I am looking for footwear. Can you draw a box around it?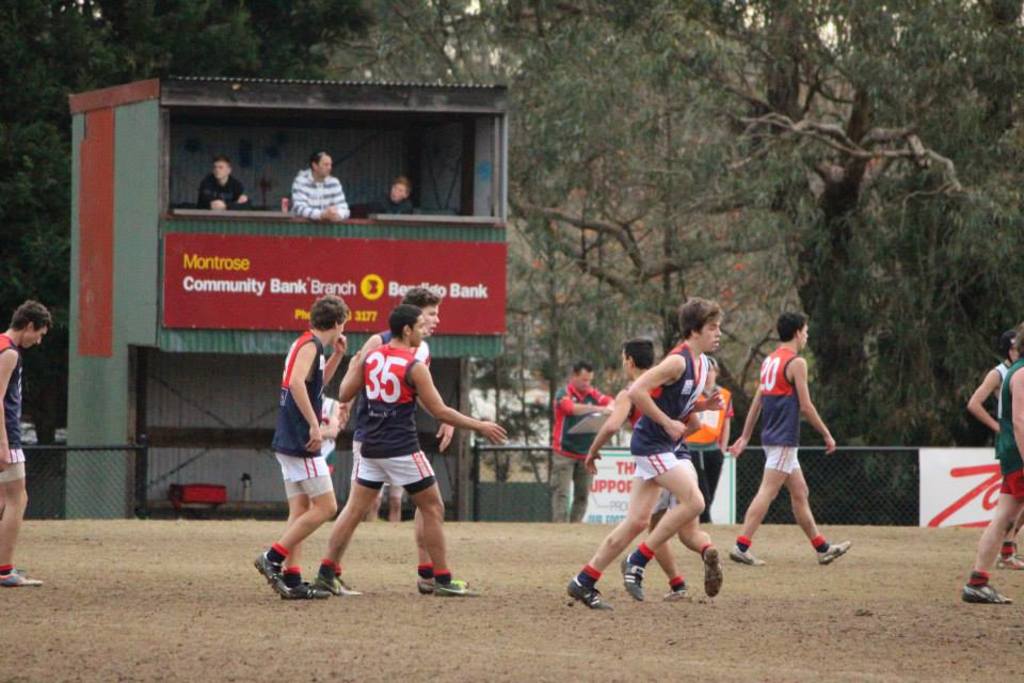
Sure, the bounding box is crop(566, 571, 612, 607).
